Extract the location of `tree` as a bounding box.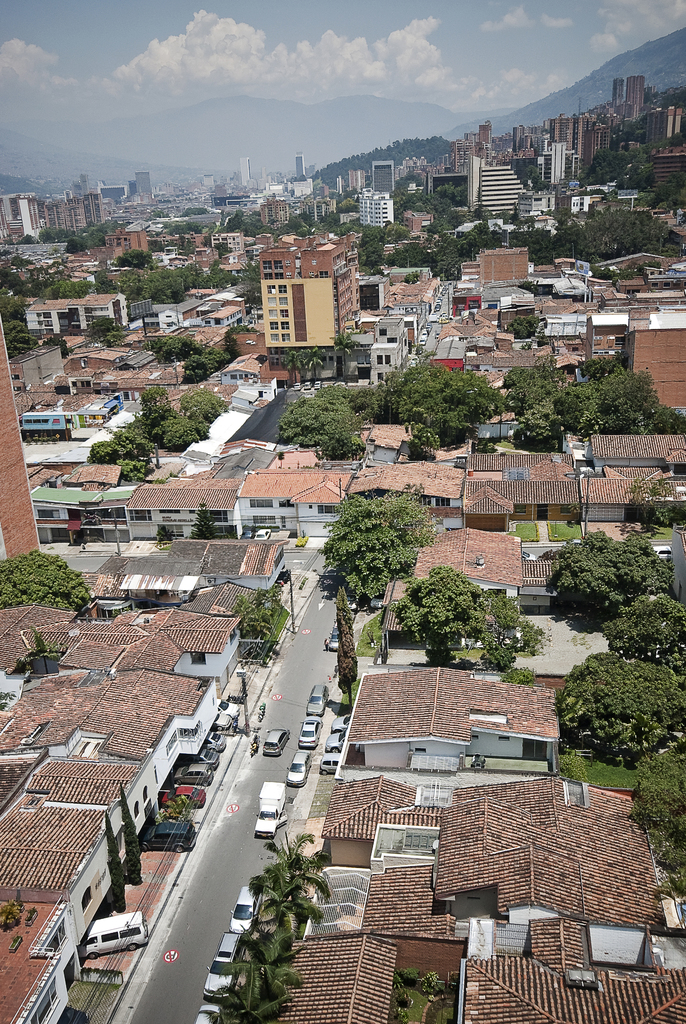
[left=183, top=360, right=216, bottom=385].
